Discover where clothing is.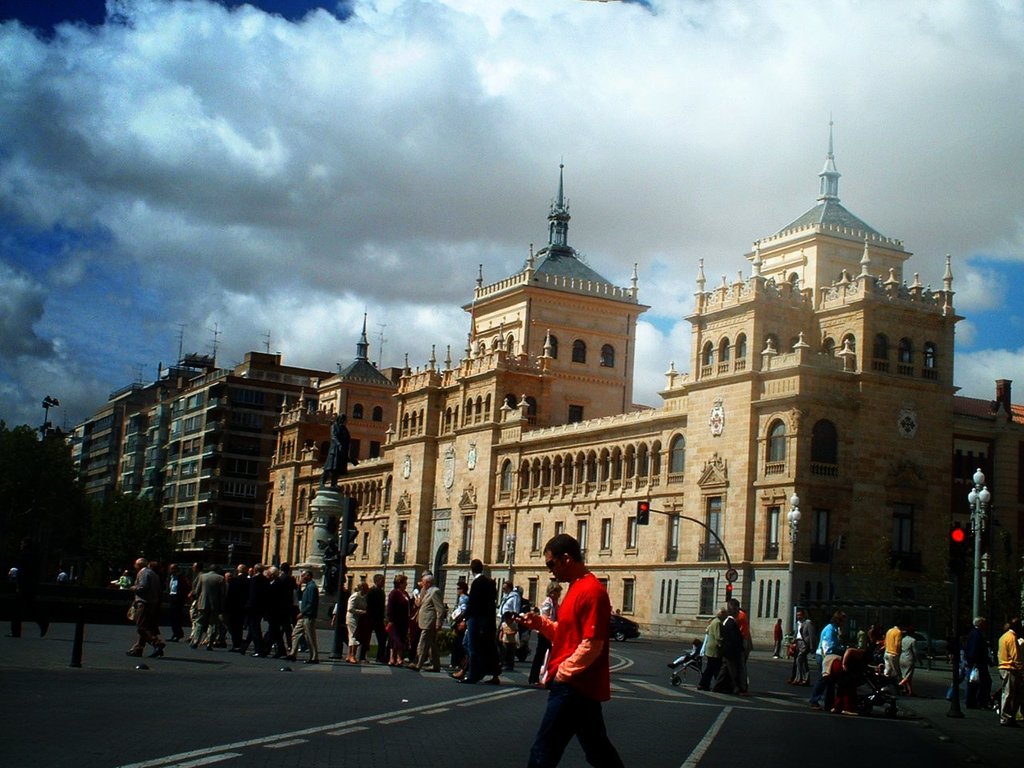
Discovered at x1=998 y1=629 x2=1023 y2=717.
